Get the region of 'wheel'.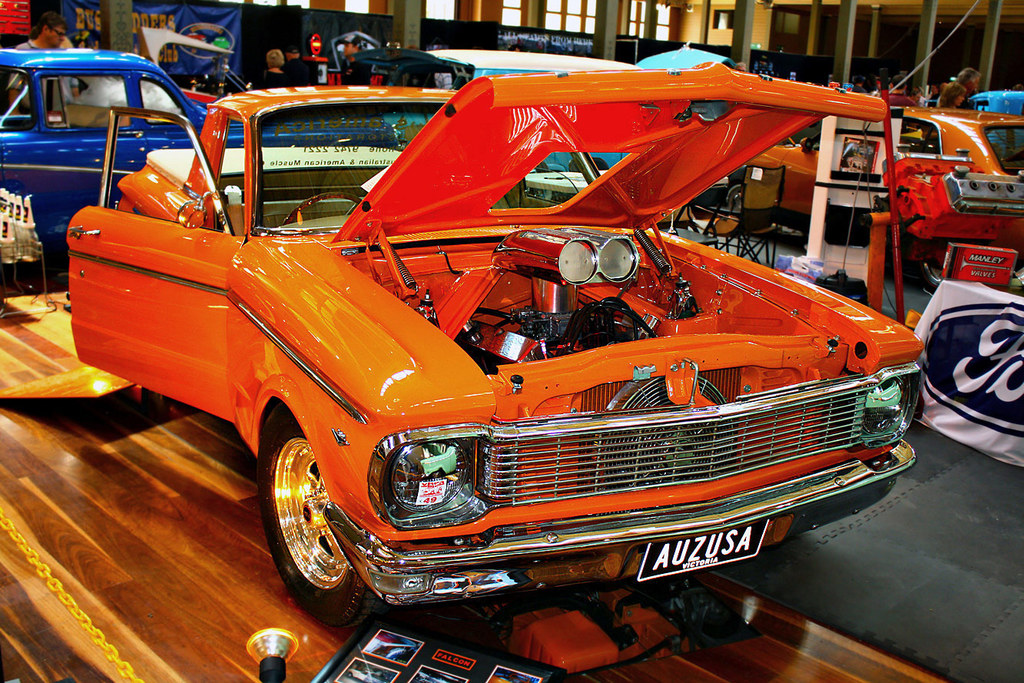
region(257, 423, 356, 615).
